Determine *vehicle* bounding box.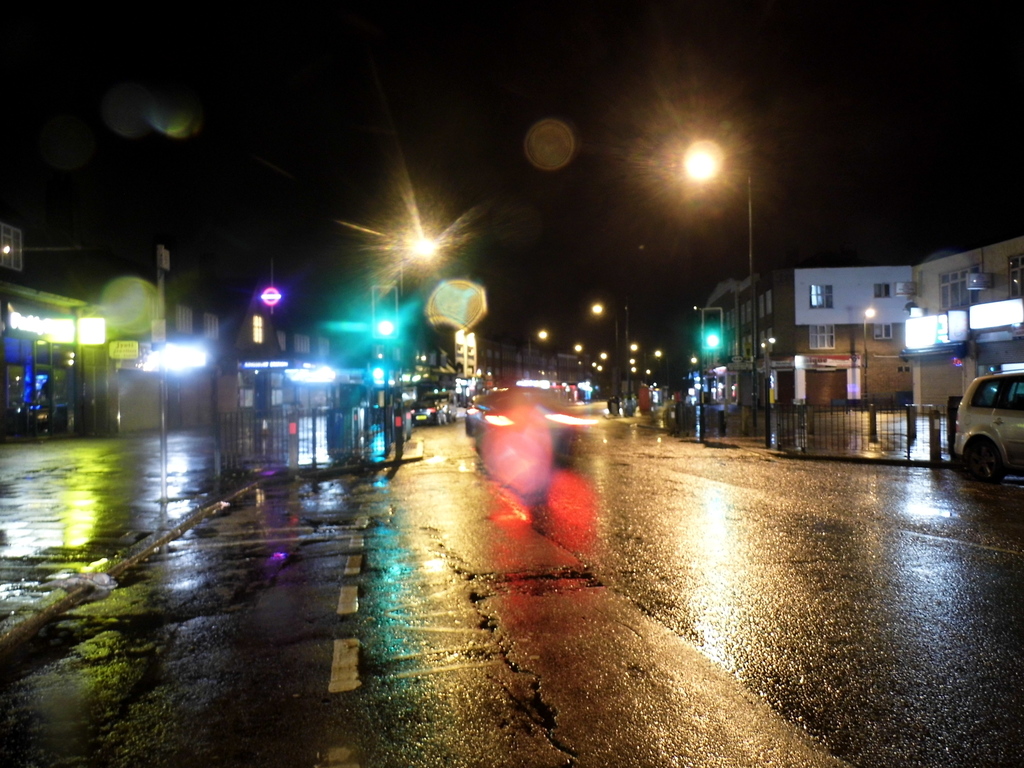
Determined: (left=917, top=371, right=1023, bottom=463).
